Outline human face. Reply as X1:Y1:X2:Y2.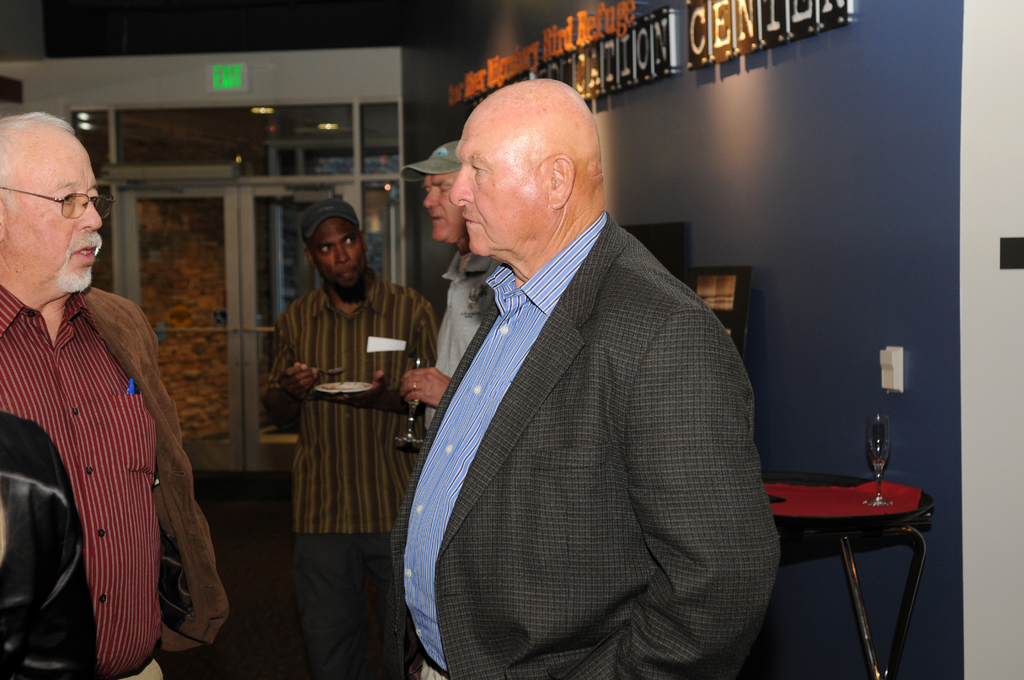
308:214:368:282.
